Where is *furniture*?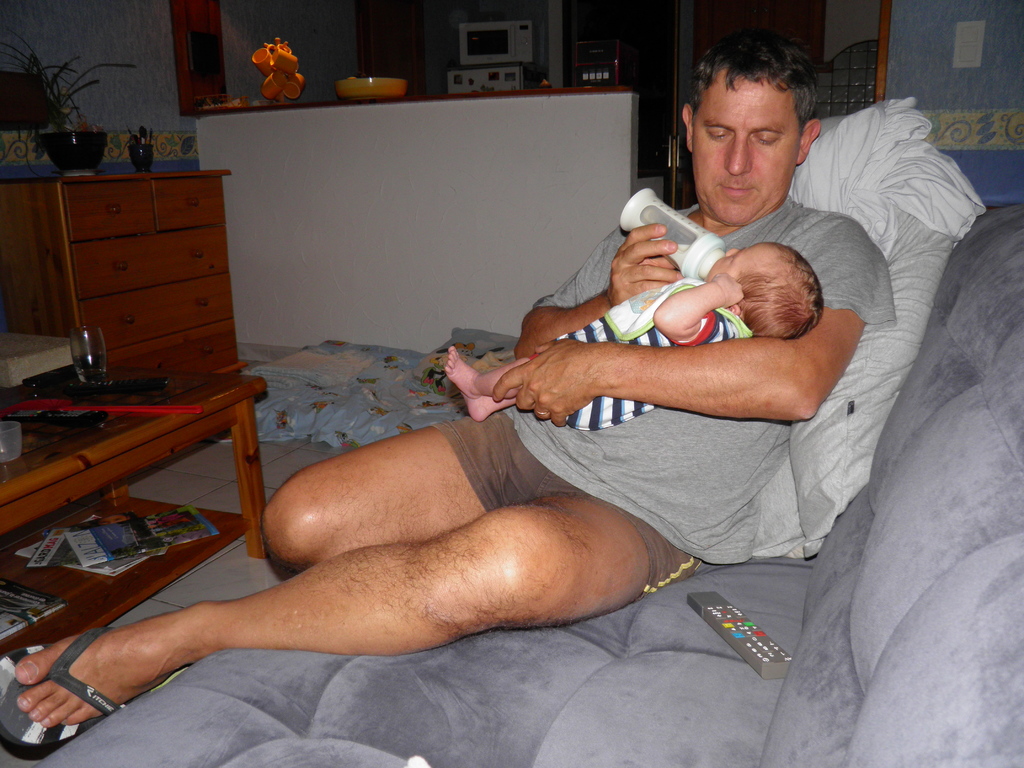
select_region(0, 168, 249, 378).
